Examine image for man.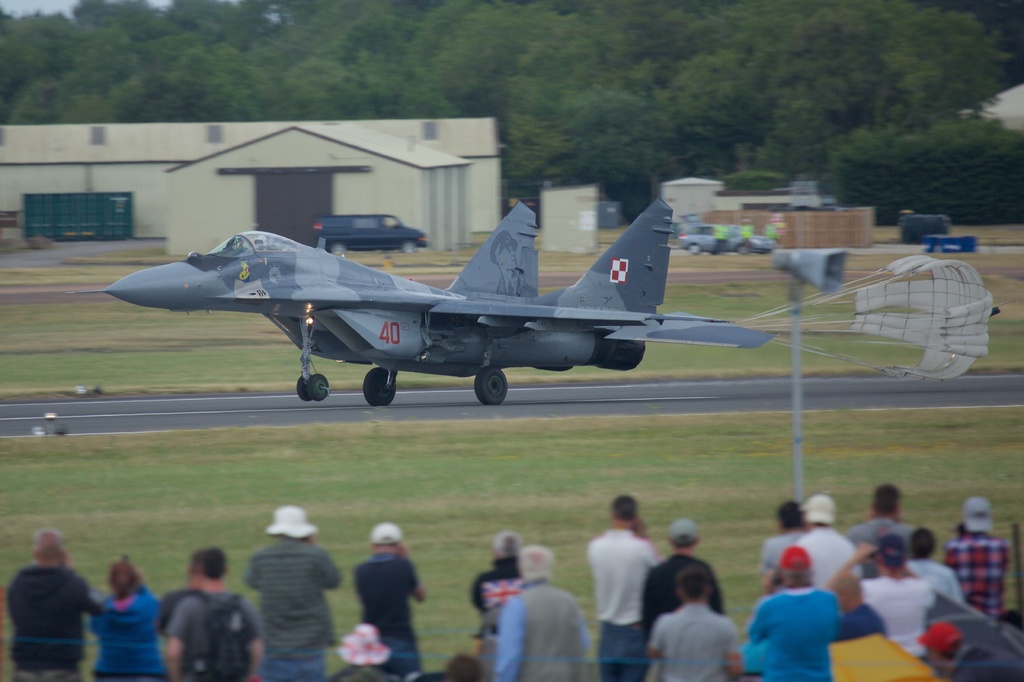
Examination result: [586, 496, 666, 674].
